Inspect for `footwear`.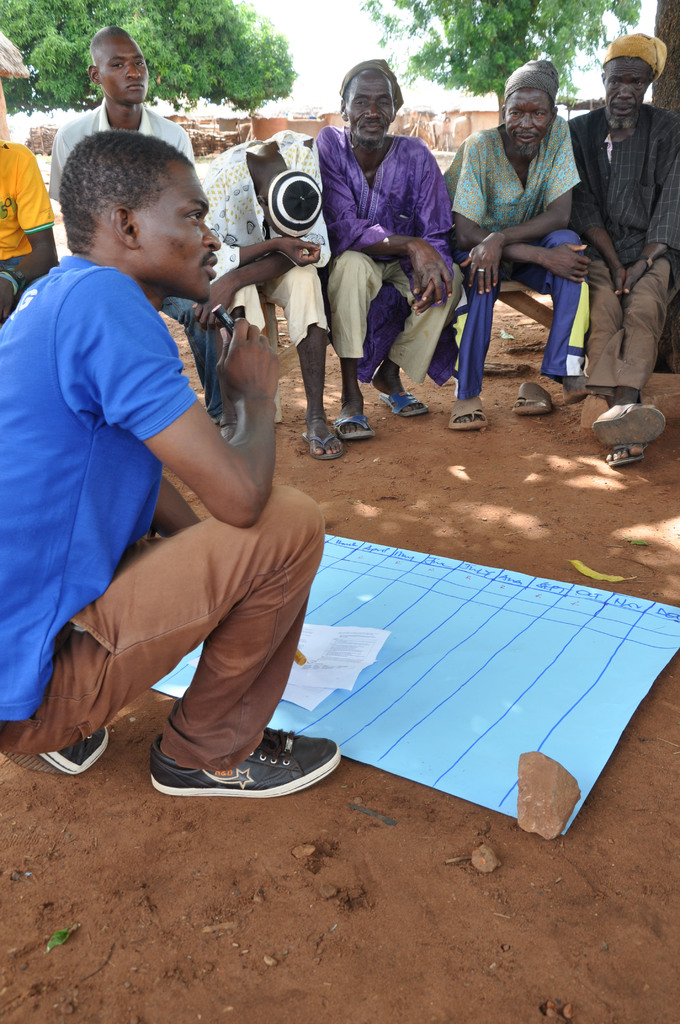
Inspection: <box>136,721,341,806</box>.
